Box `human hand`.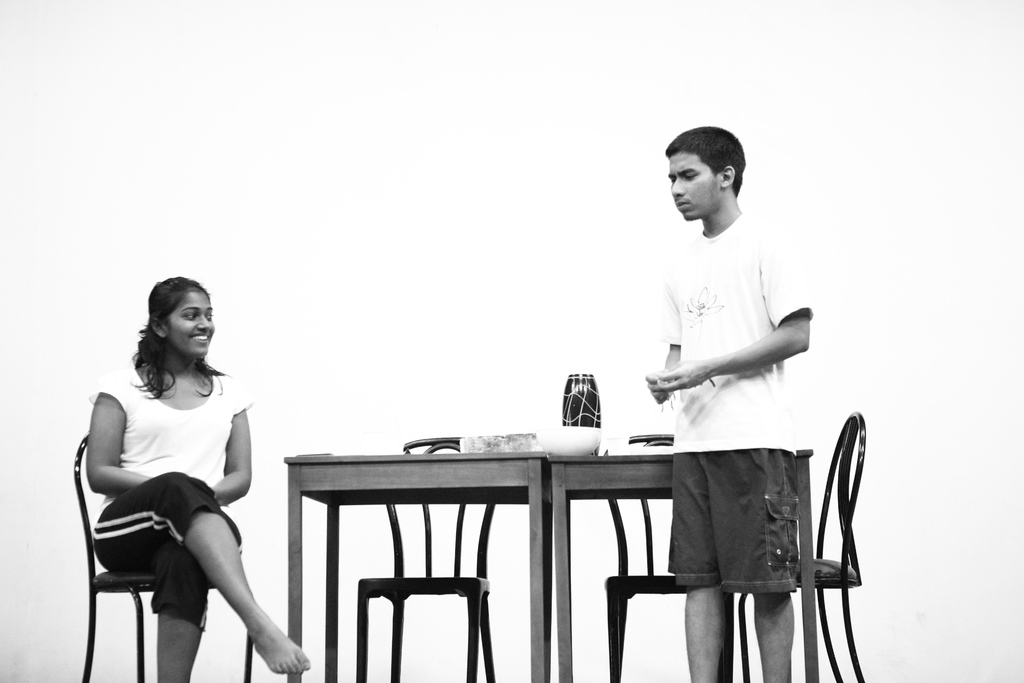
left=647, top=368, right=677, bottom=402.
